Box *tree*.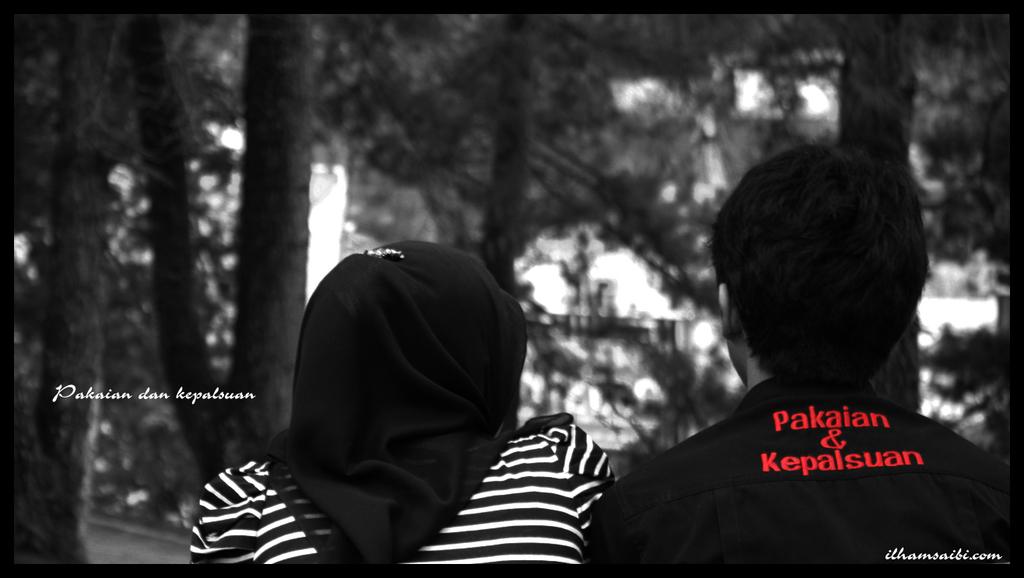
3/5/1011/563.
